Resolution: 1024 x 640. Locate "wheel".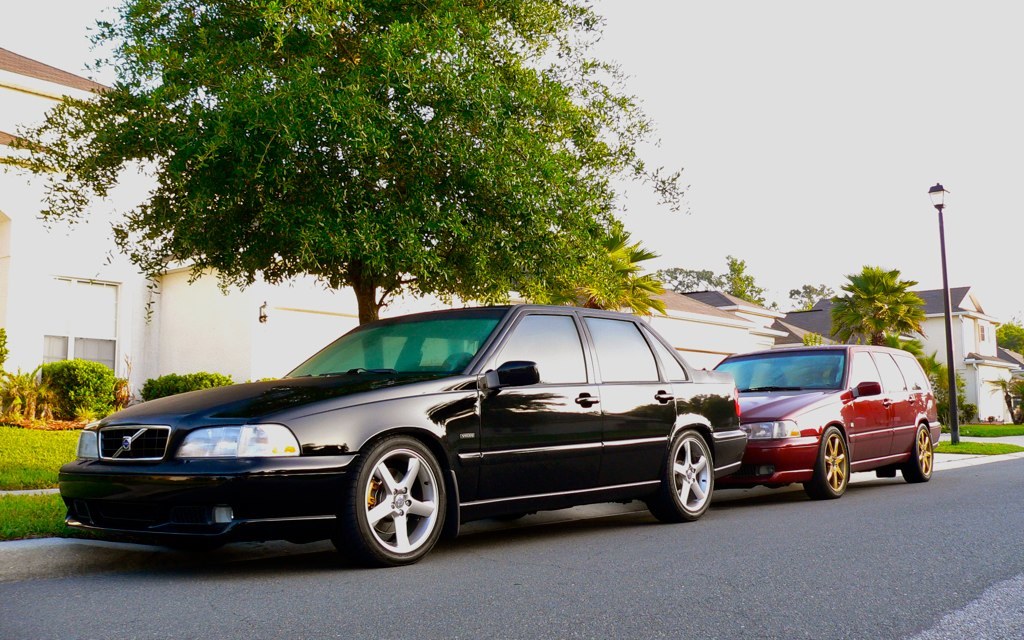
898/421/934/482.
